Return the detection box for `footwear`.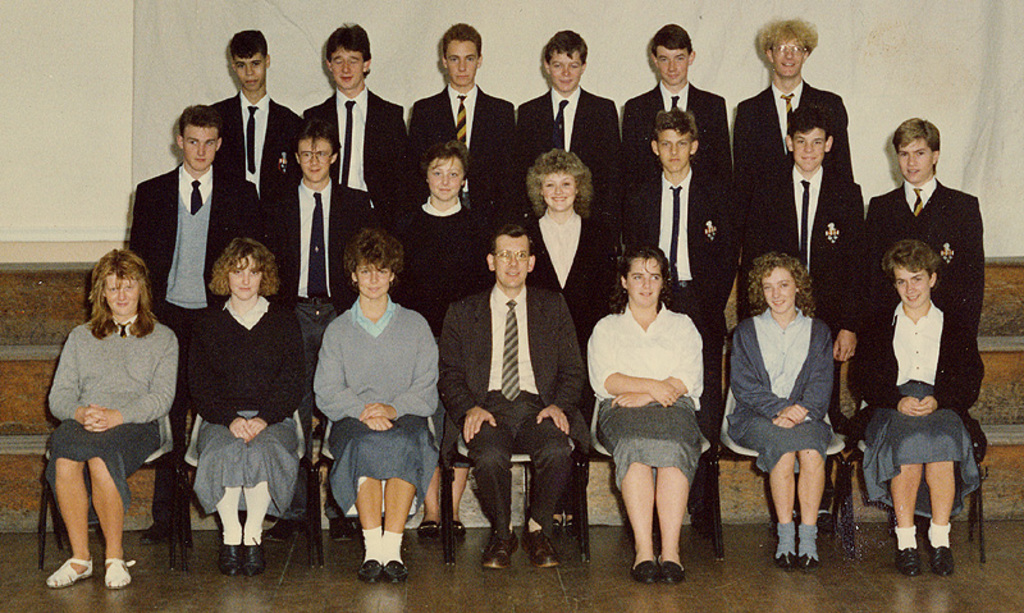
Rect(897, 548, 924, 576).
